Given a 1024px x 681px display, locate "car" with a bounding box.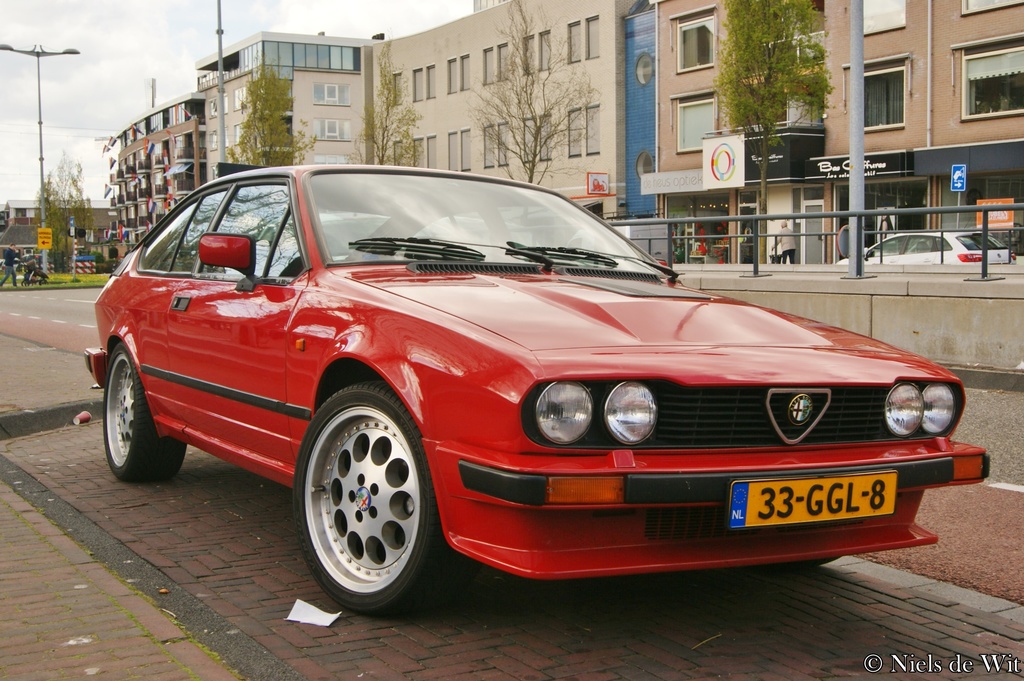
Located: 0 257 9 272.
